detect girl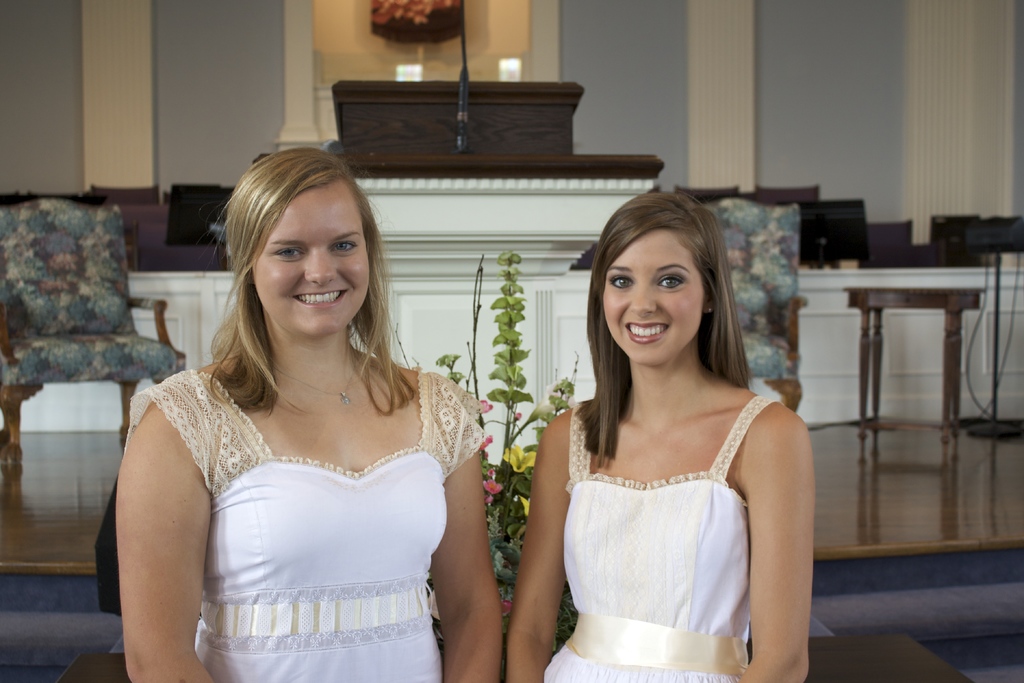
504,189,807,682
